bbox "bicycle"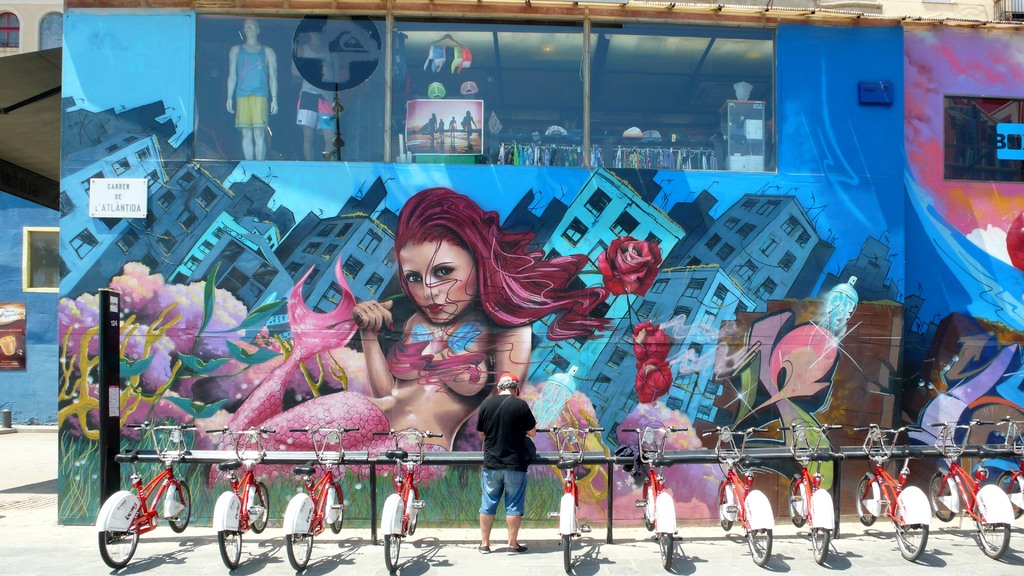
[x1=774, y1=417, x2=840, y2=562]
